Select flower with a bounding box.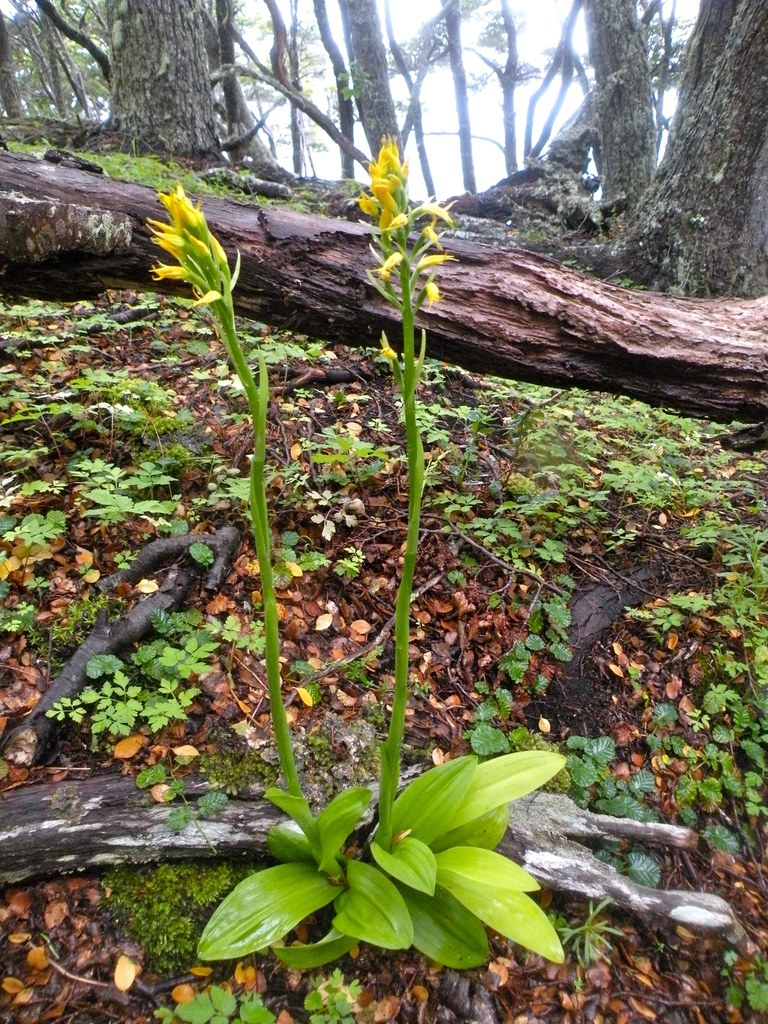
<bbox>148, 183, 239, 312</bbox>.
